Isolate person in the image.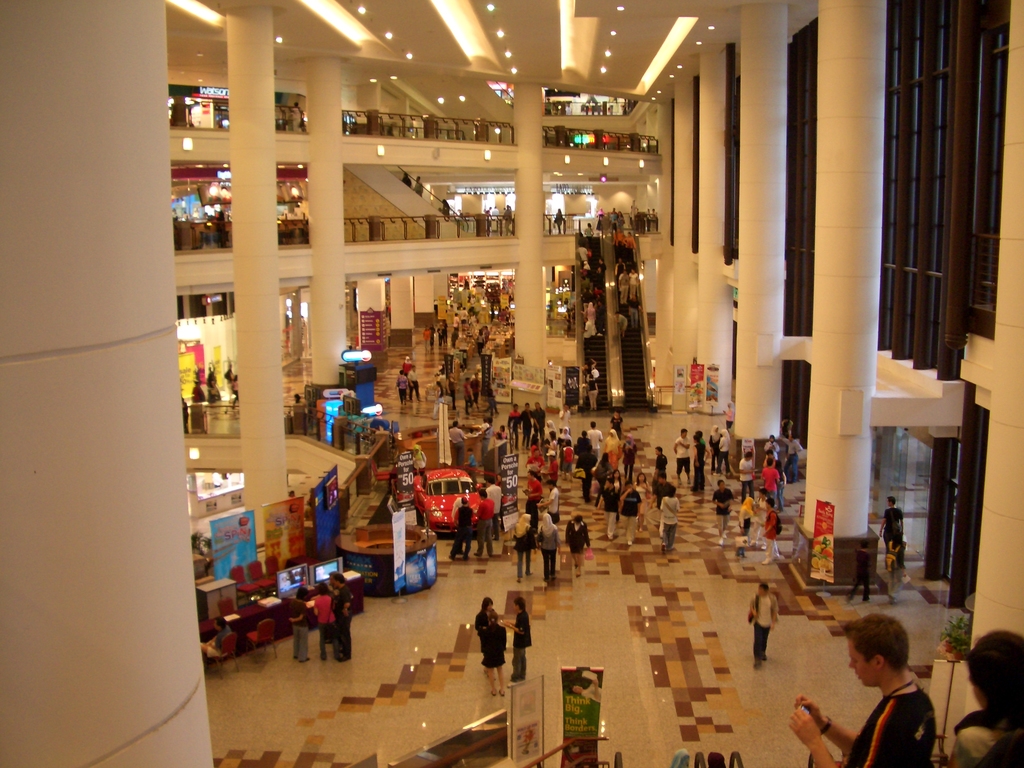
Isolated region: select_region(945, 627, 1023, 767).
